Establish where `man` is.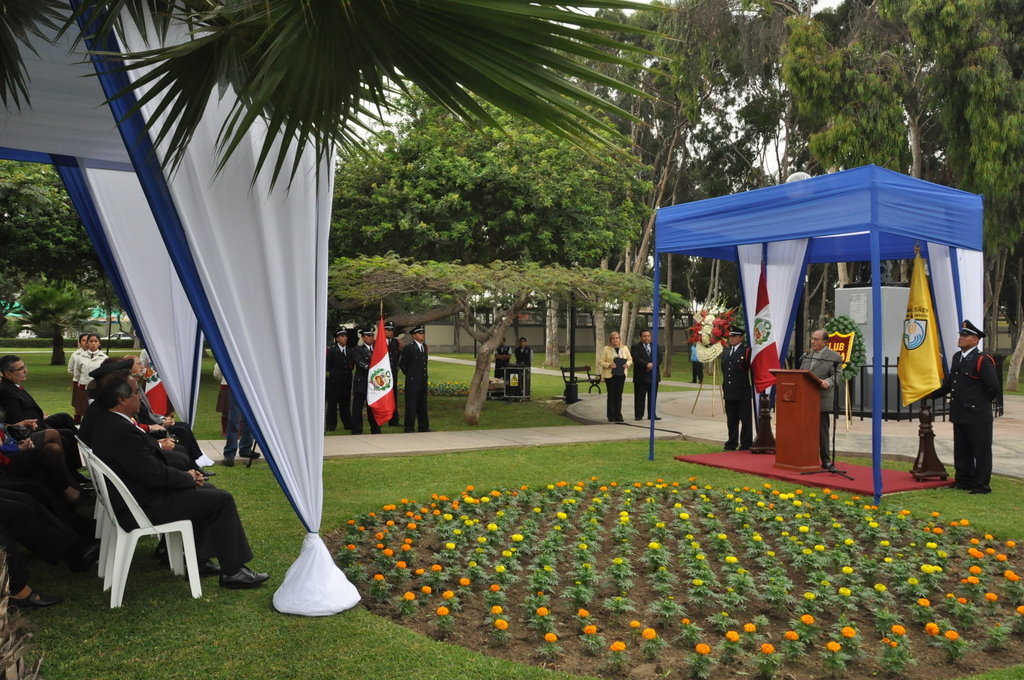
Established at 518/336/535/376.
